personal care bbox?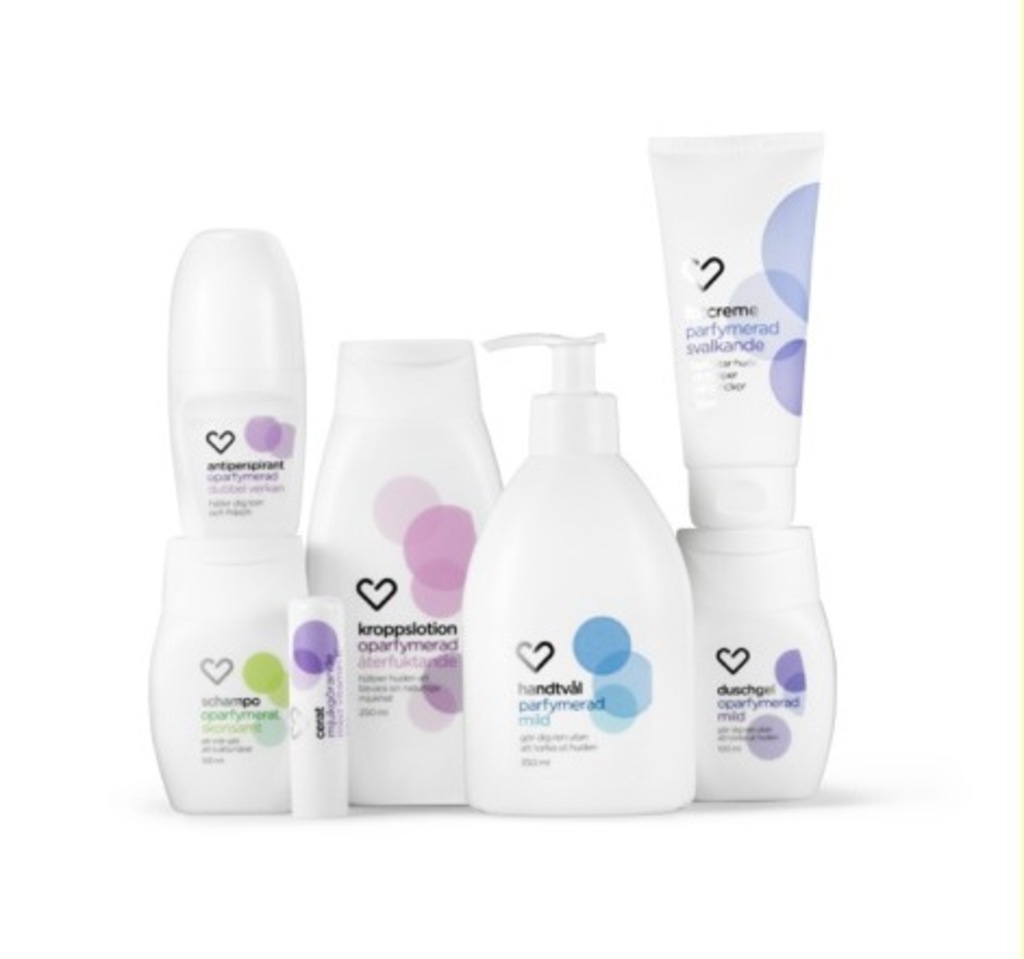
l=304, t=335, r=491, b=800
